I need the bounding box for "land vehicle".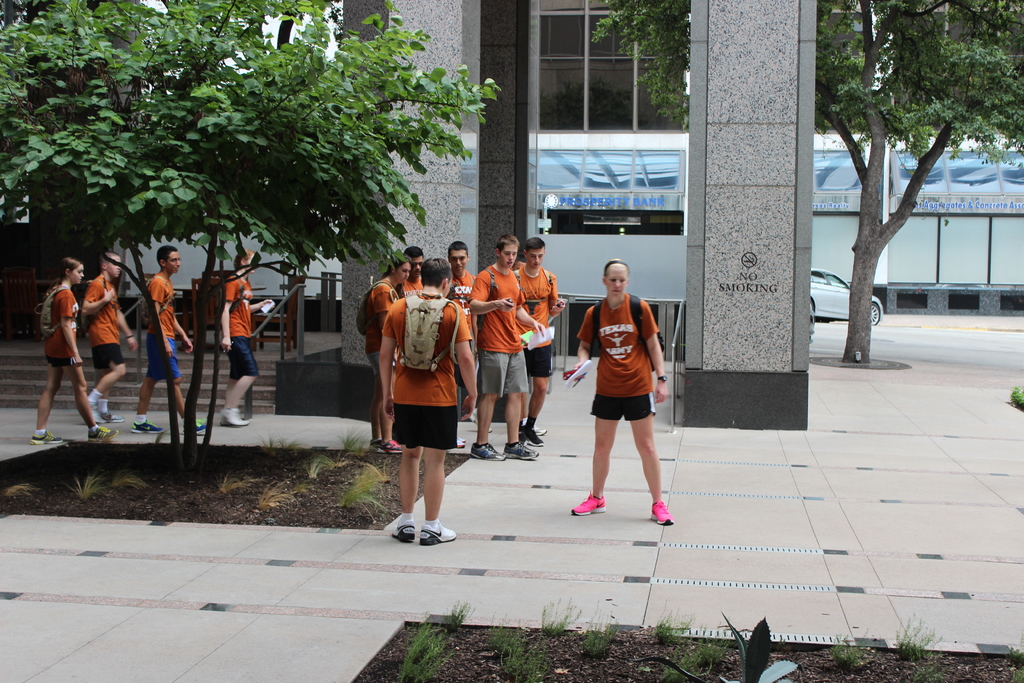
Here it is: [x1=808, y1=267, x2=882, y2=322].
